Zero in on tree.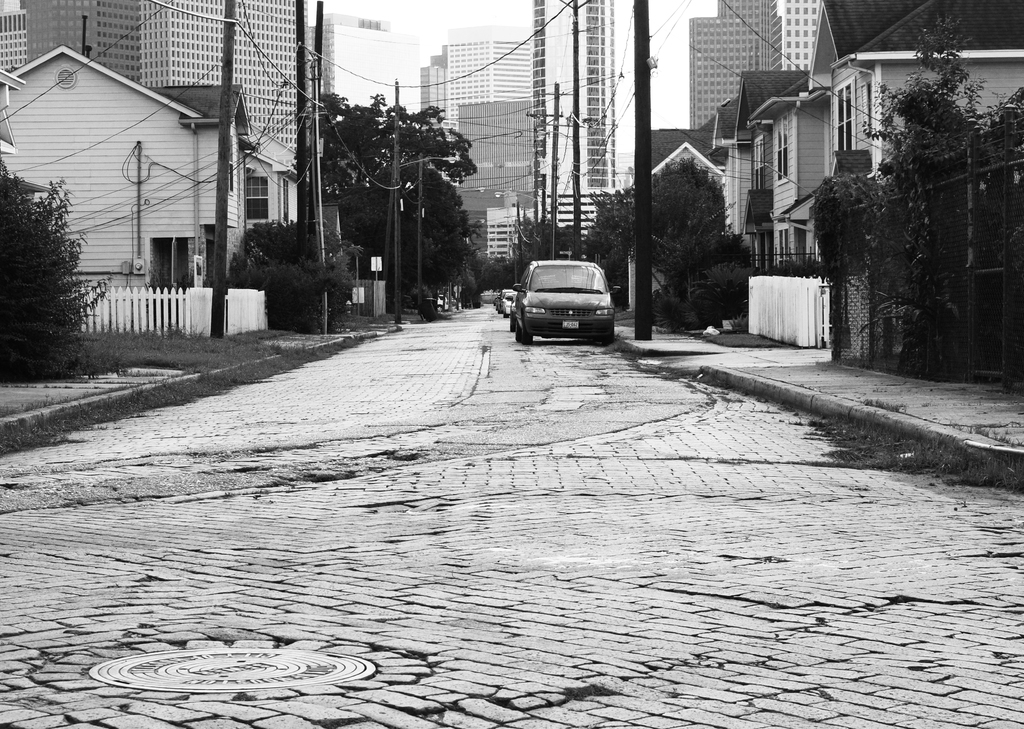
Zeroed in: 582/148/750/327.
